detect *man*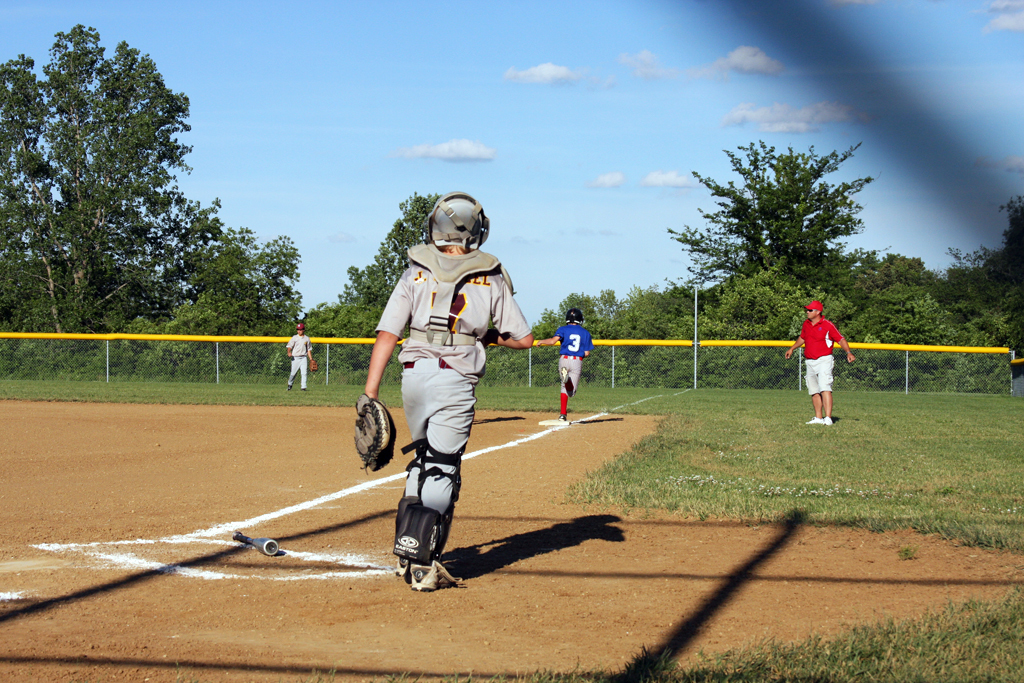
box(784, 300, 859, 423)
